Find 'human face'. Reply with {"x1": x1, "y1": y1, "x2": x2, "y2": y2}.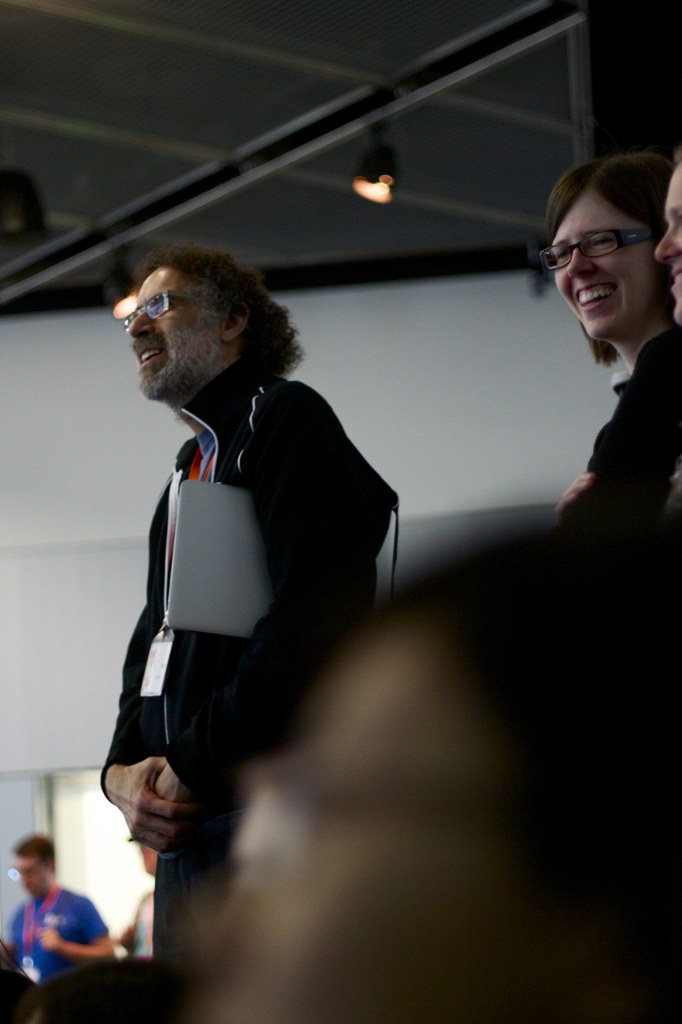
{"x1": 555, "y1": 191, "x2": 663, "y2": 333}.
